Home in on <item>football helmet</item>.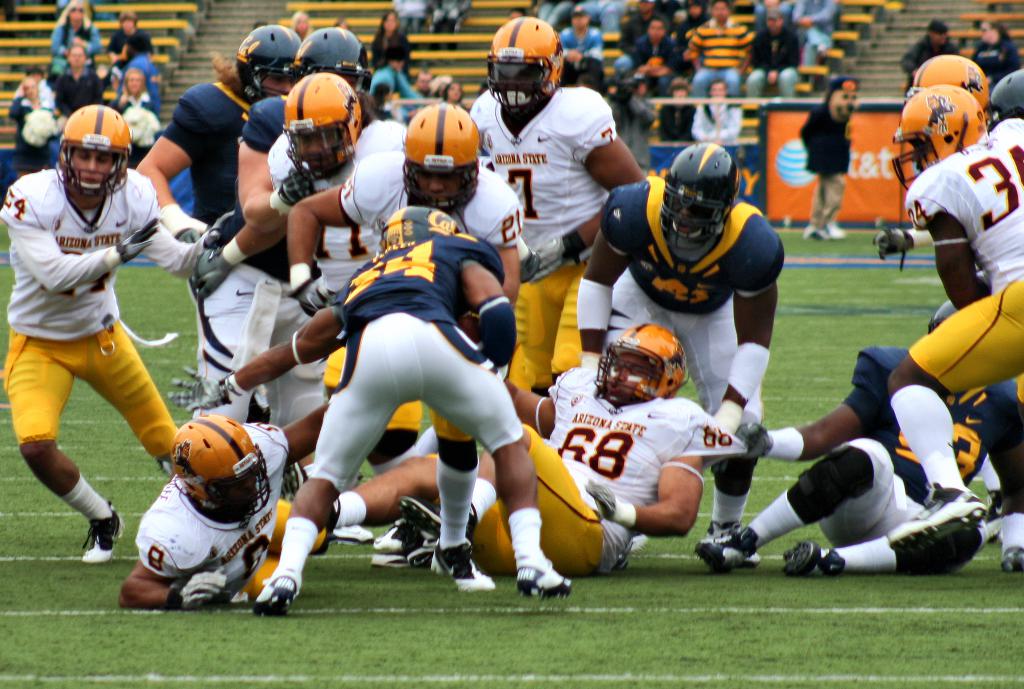
Homed in at box(397, 101, 480, 214).
